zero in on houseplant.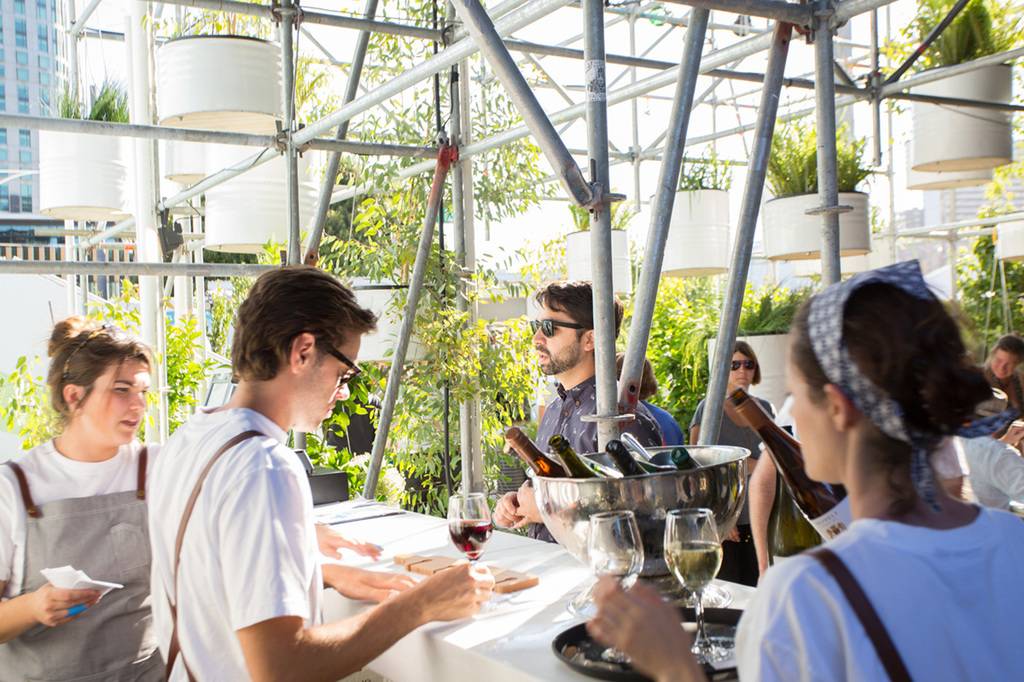
Zeroed in: x1=205 y1=52 x2=321 y2=256.
